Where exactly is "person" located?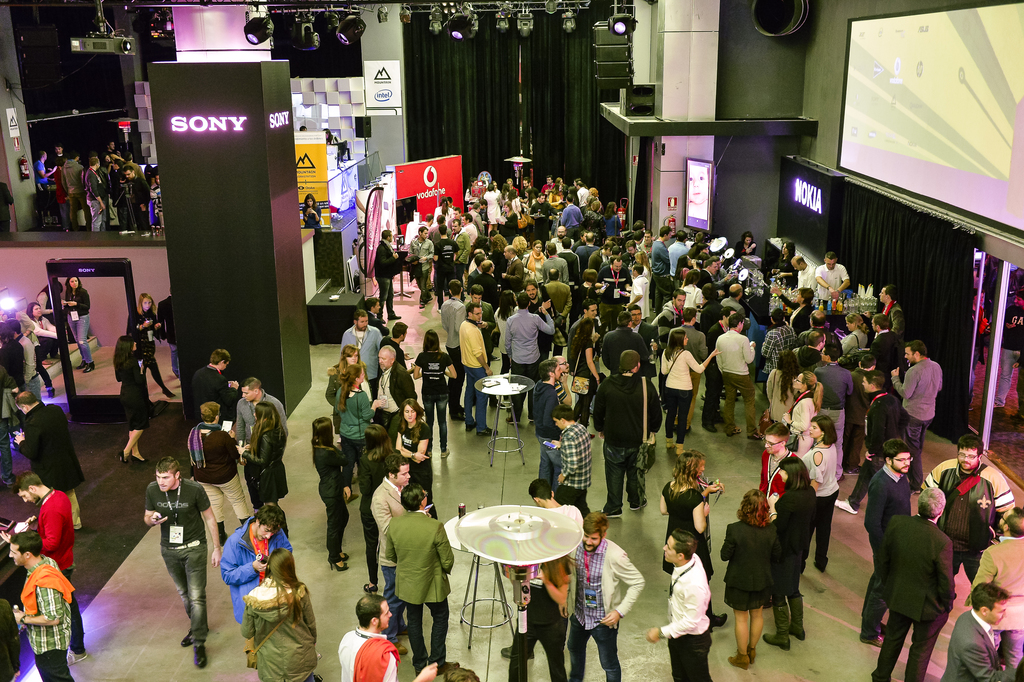
Its bounding box is [x1=186, y1=401, x2=253, y2=545].
